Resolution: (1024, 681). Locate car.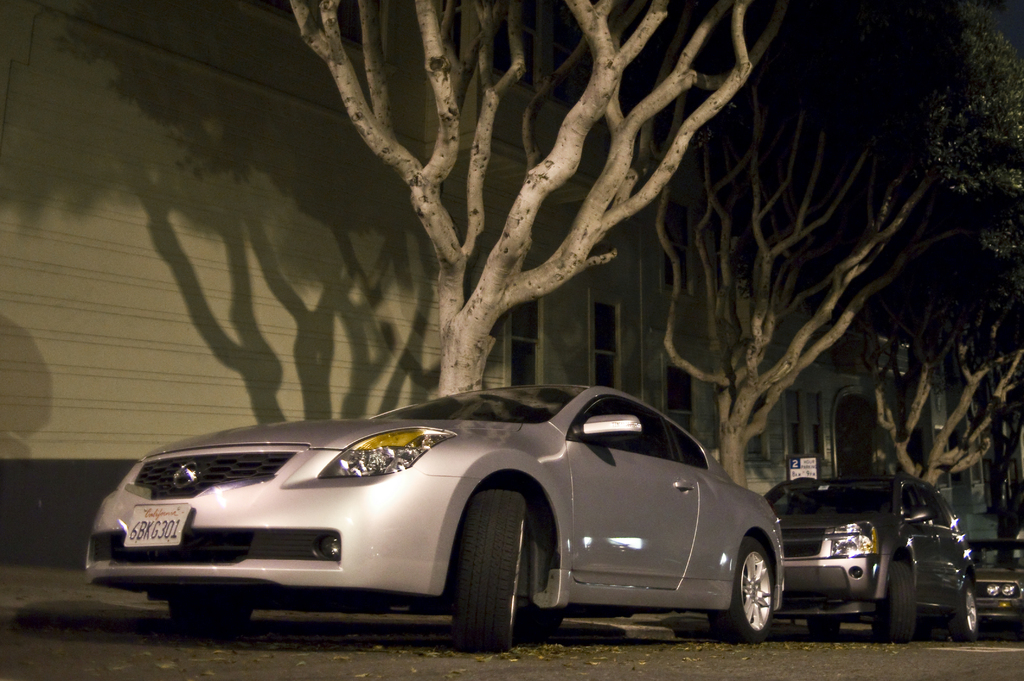
{"left": 97, "top": 391, "right": 805, "bottom": 647}.
